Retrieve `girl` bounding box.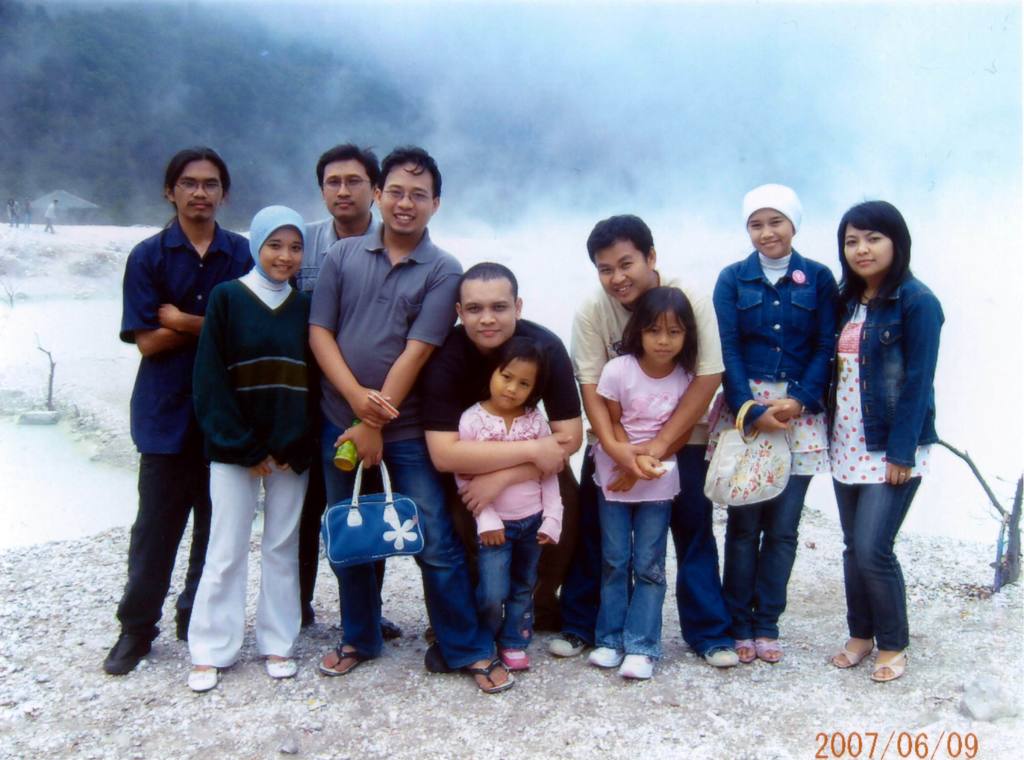
Bounding box: [x1=592, y1=287, x2=702, y2=682].
